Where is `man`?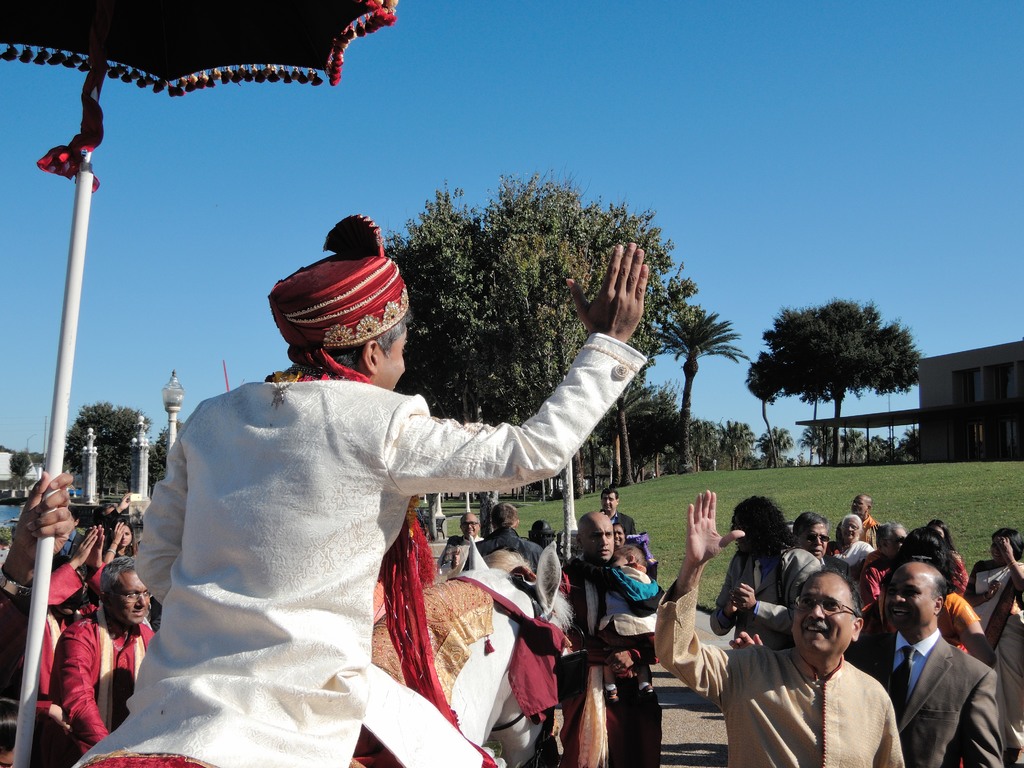
459,509,481,550.
